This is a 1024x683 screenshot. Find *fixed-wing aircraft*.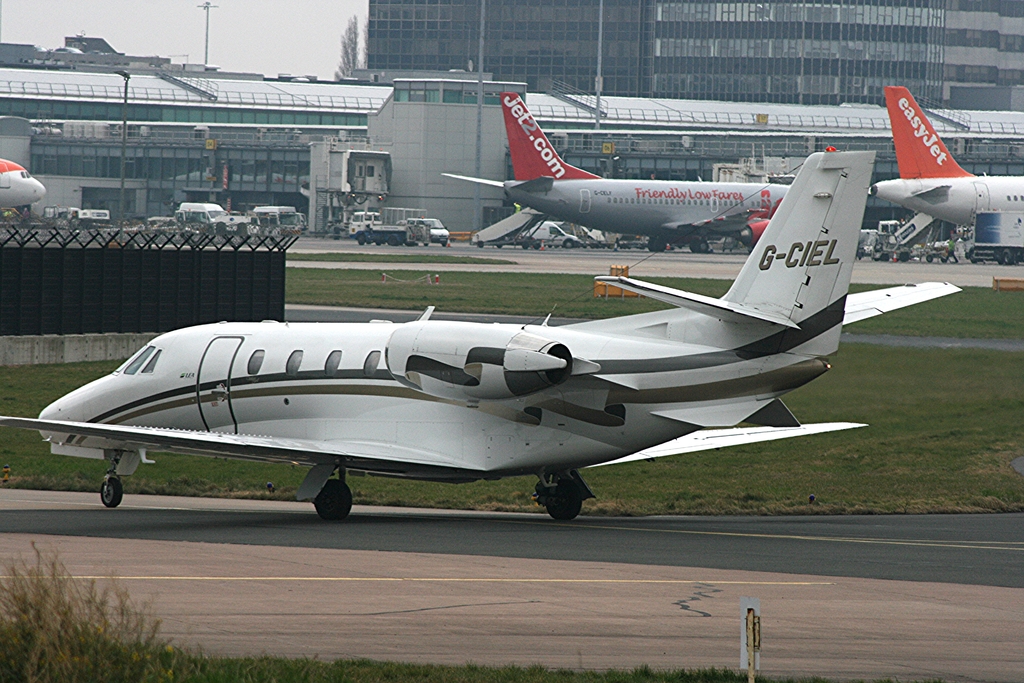
Bounding box: [0,154,48,210].
